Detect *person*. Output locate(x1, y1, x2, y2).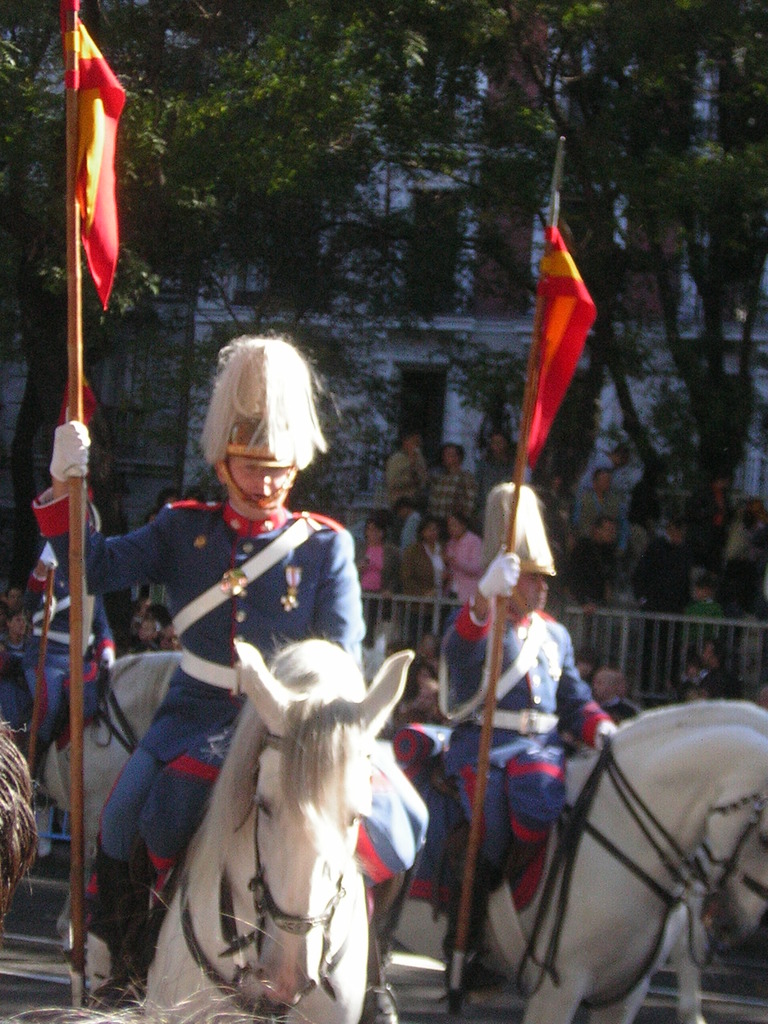
locate(355, 517, 395, 648).
